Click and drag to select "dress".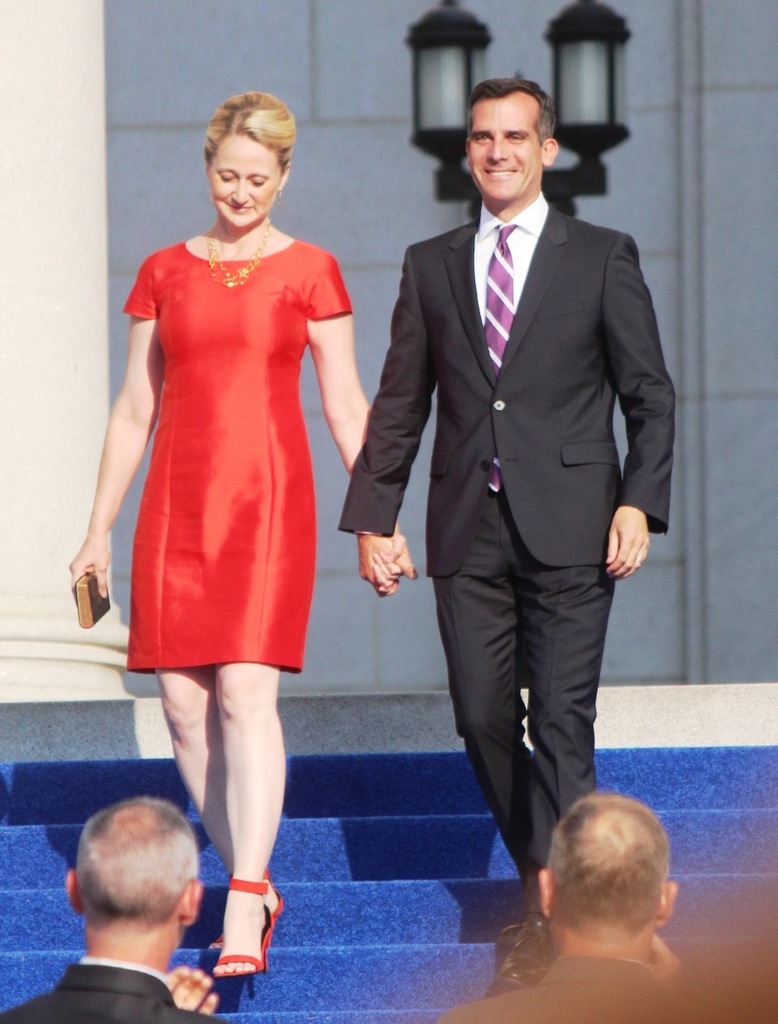
Selection: 122, 236, 357, 679.
